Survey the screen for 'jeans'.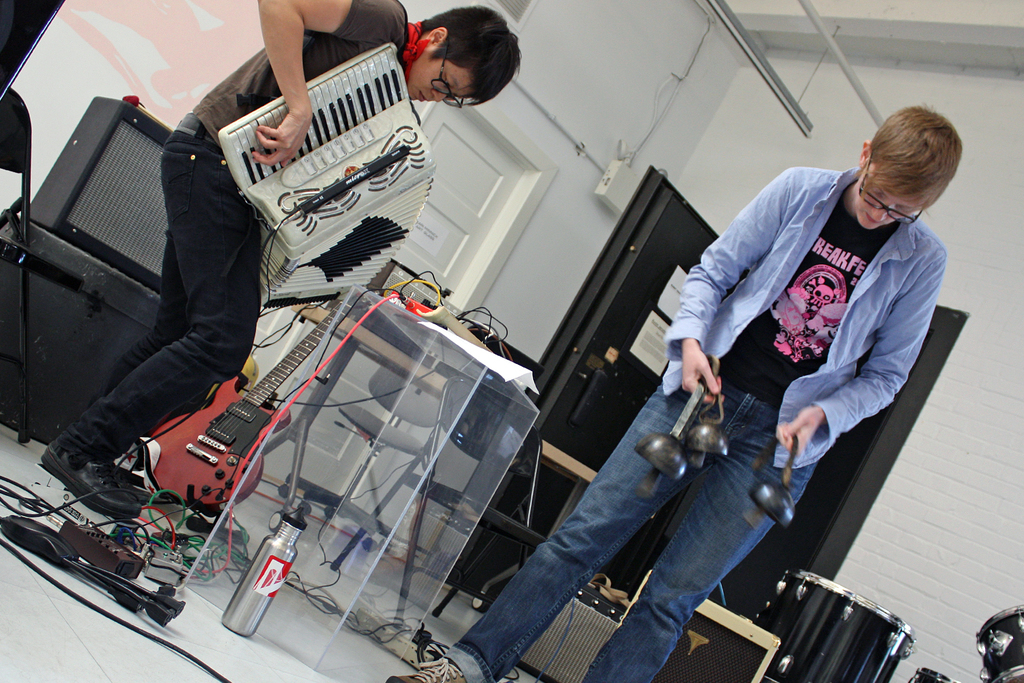
Survey found: [x1=455, y1=395, x2=825, y2=682].
